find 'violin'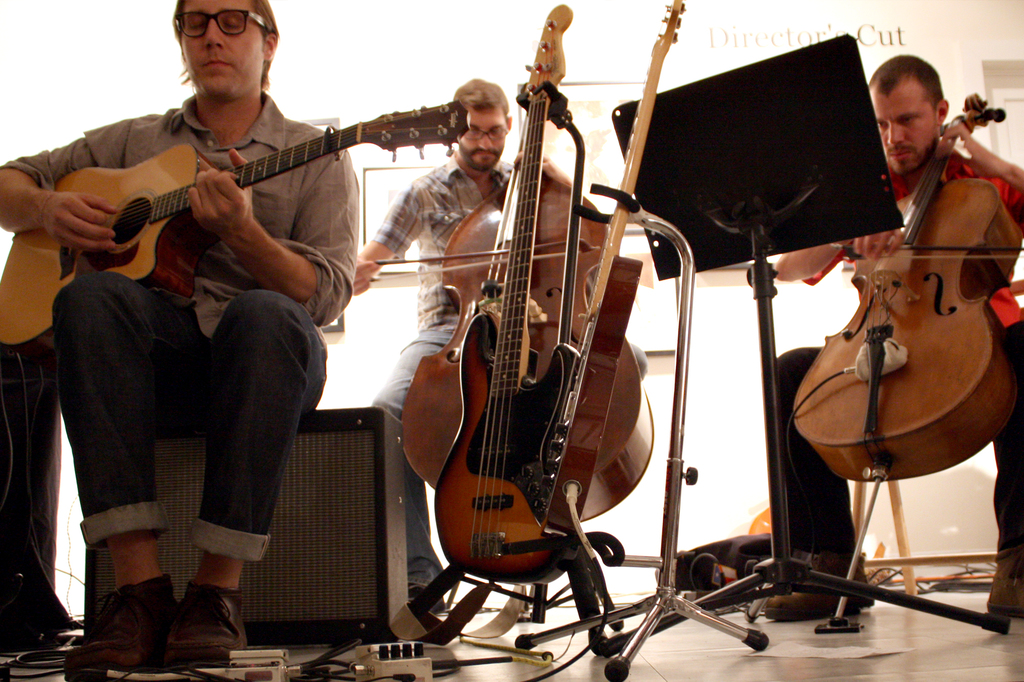
<box>824,106,1004,502</box>
